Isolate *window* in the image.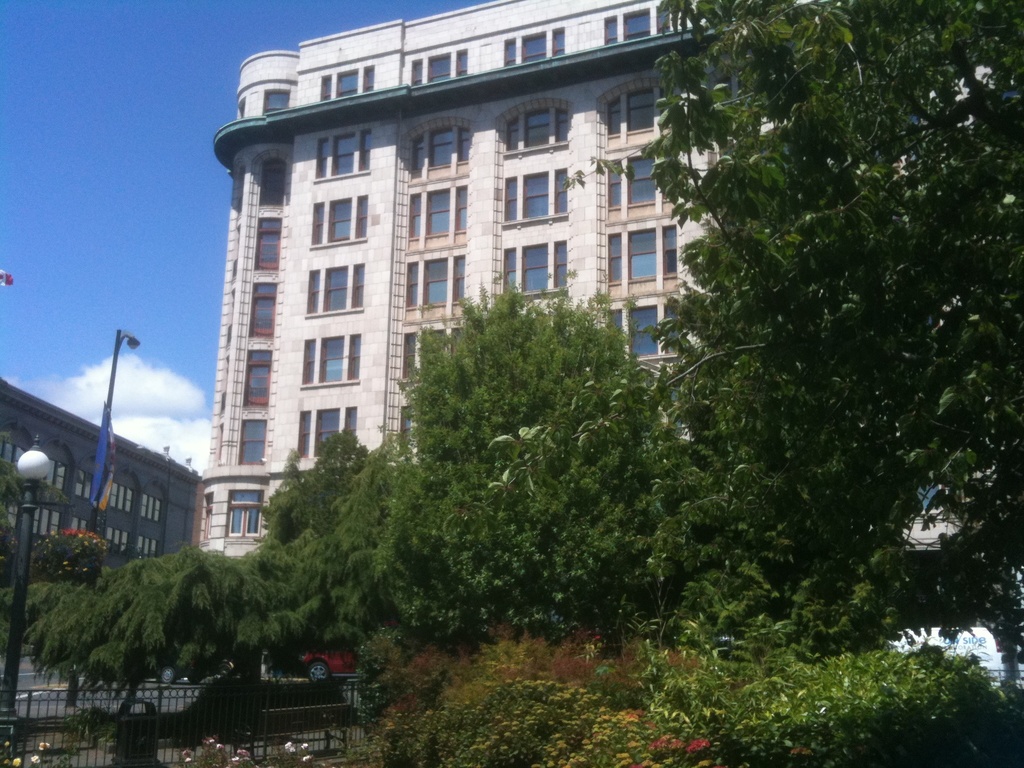
Isolated region: bbox=[403, 332, 415, 377].
